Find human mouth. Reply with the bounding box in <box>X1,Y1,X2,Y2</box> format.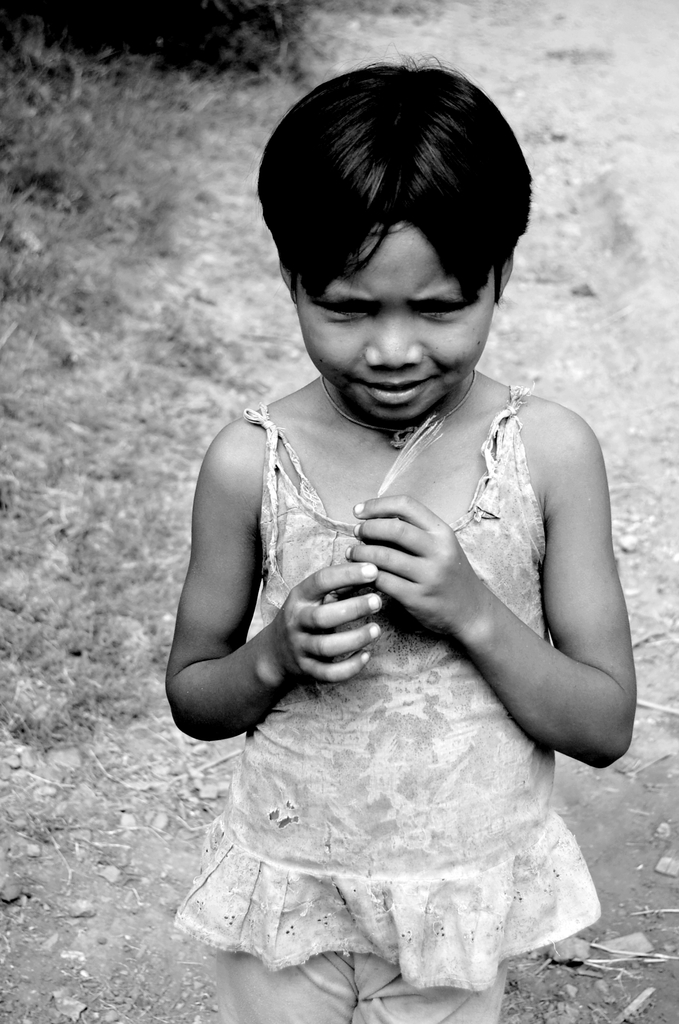
<box>351,373,441,408</box>.
